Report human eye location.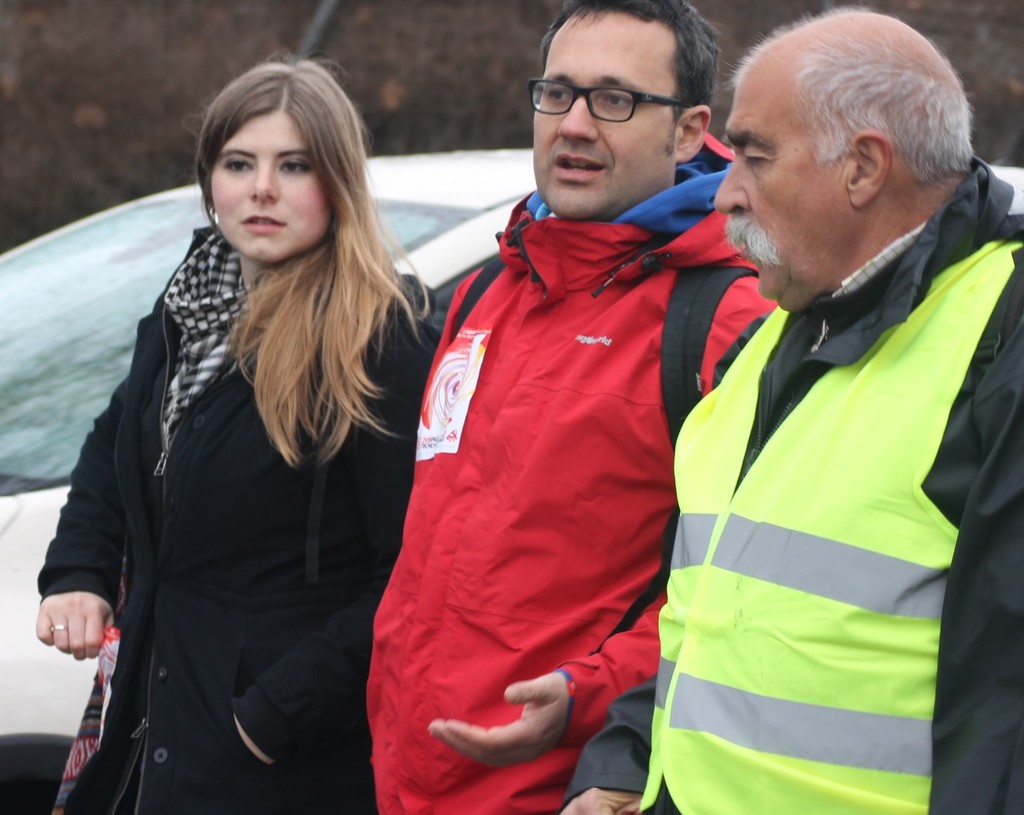
Report: bbox=[221, 155, 255, 177].
